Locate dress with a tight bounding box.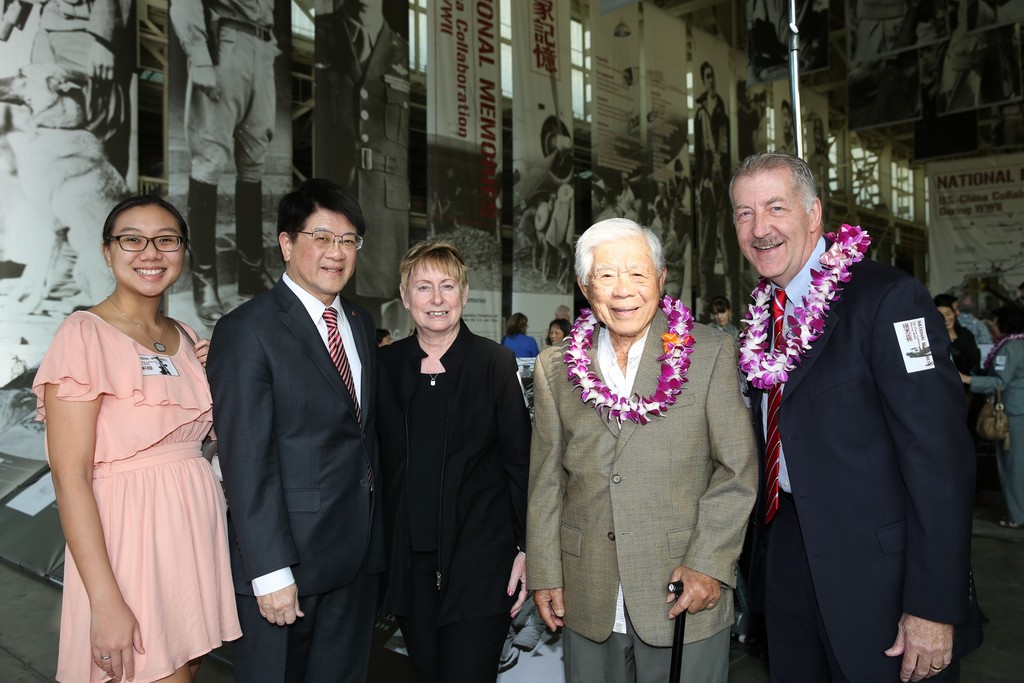
bbox(949, 323, 983, 438).
